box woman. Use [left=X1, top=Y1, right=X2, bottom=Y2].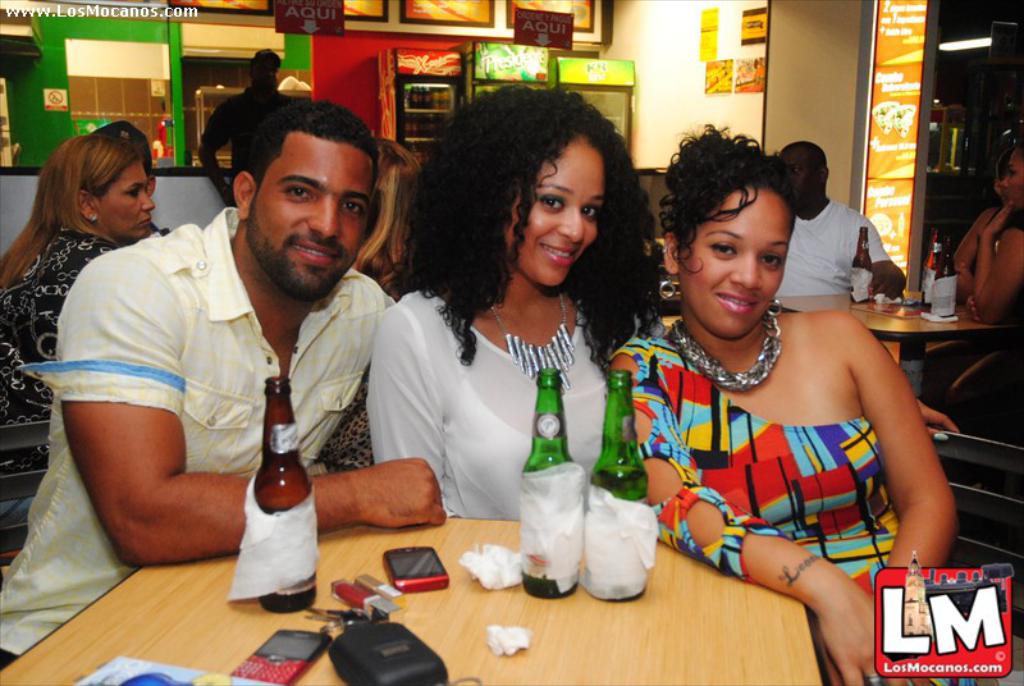
[left=347, top=82, right=668, bottom=585].
